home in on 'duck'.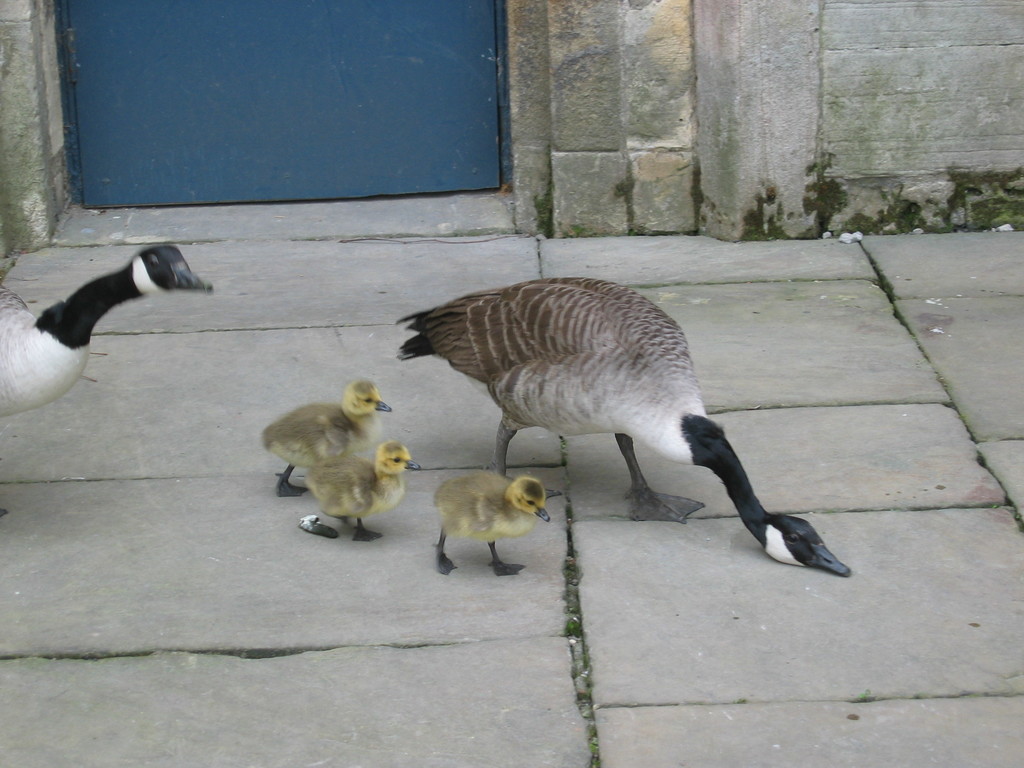
Homed in at (left=253, top=378, right=385, bottom=502).
